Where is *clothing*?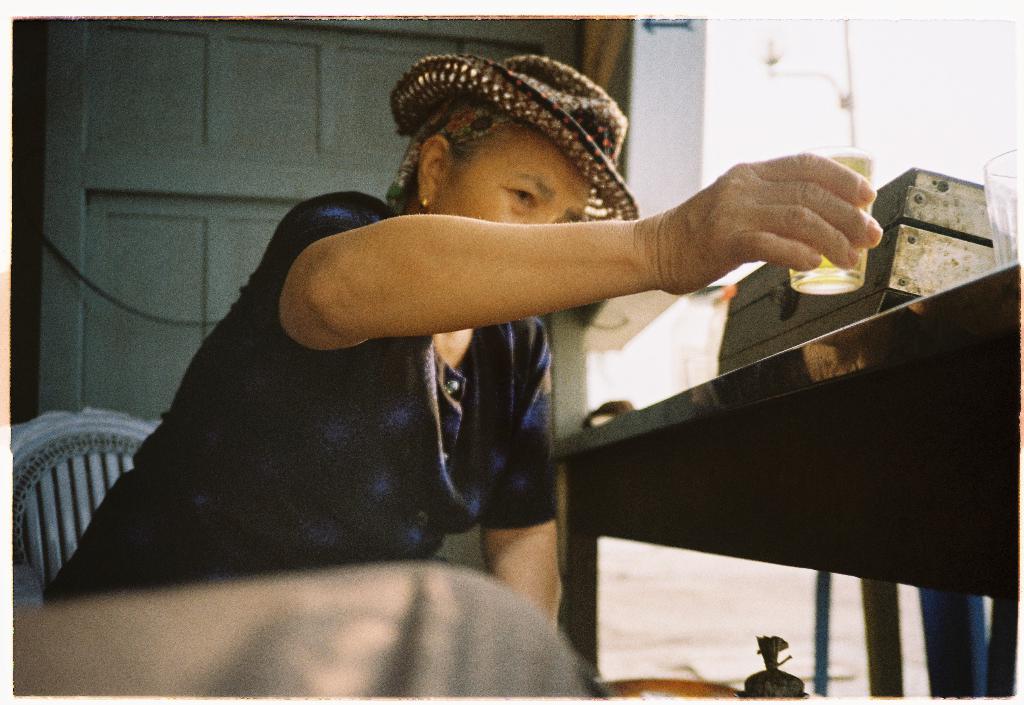
[72, 158, 506, 612].
